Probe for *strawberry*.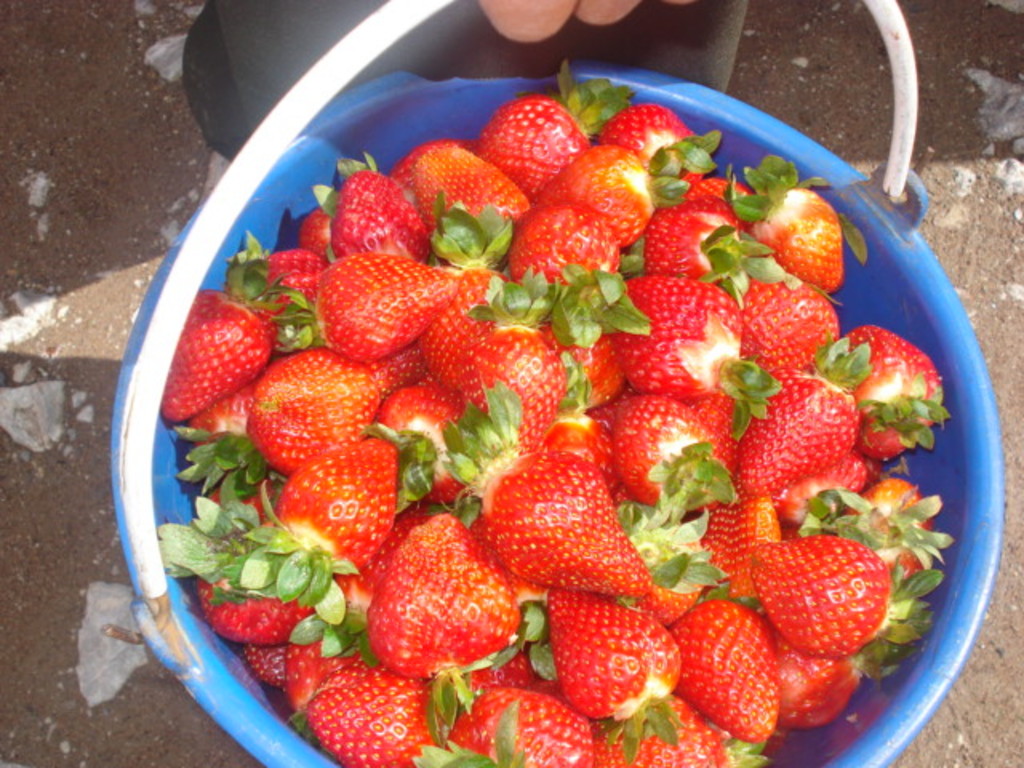
Probe result: (478, 98, 584, 194).
